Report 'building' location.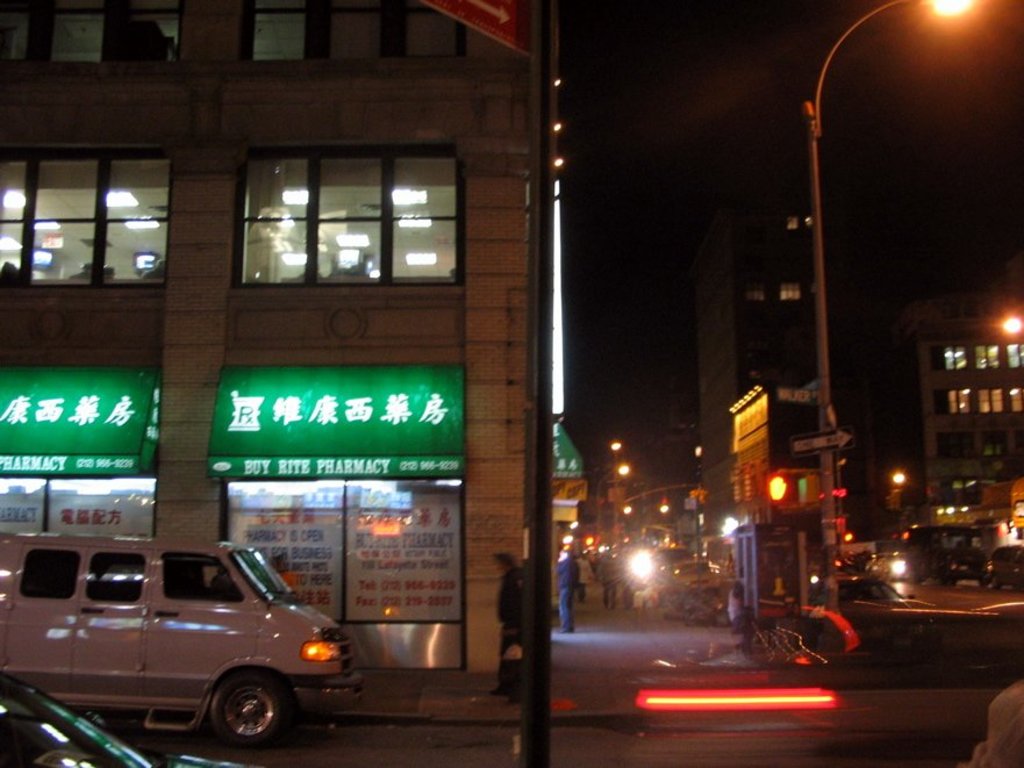
Report: [0,0,596,692].
